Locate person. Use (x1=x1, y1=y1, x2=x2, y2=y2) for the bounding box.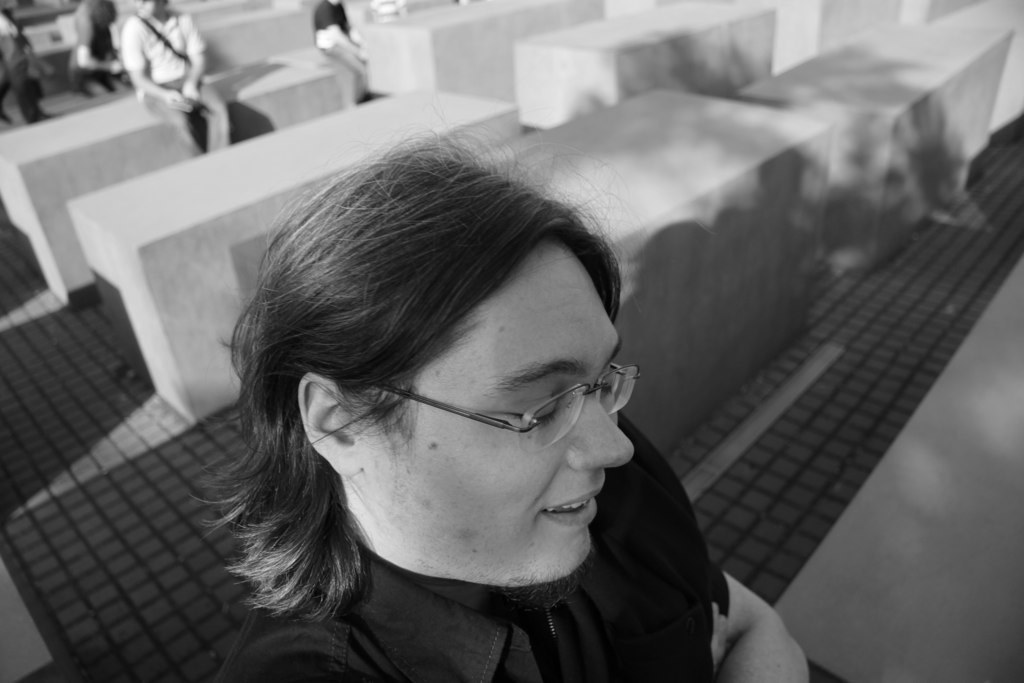
(x1=71, y1=0, x2=120, y2=92).
